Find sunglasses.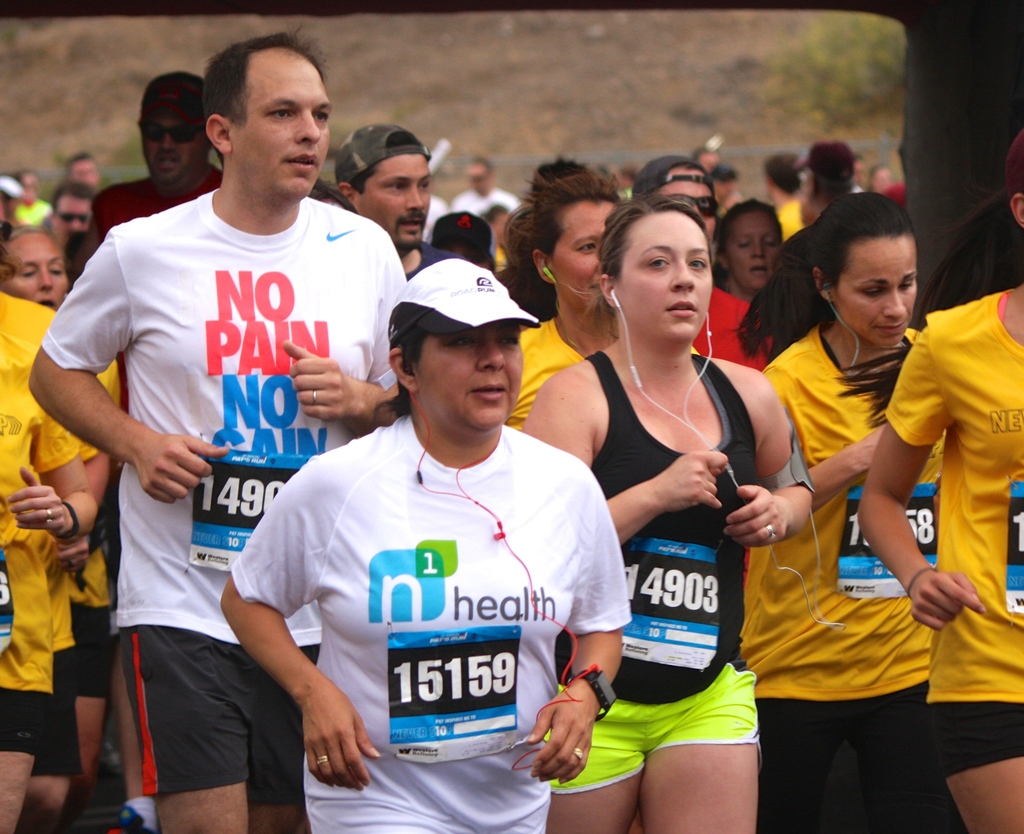
<region>669, 194, 724, 215</region>.
